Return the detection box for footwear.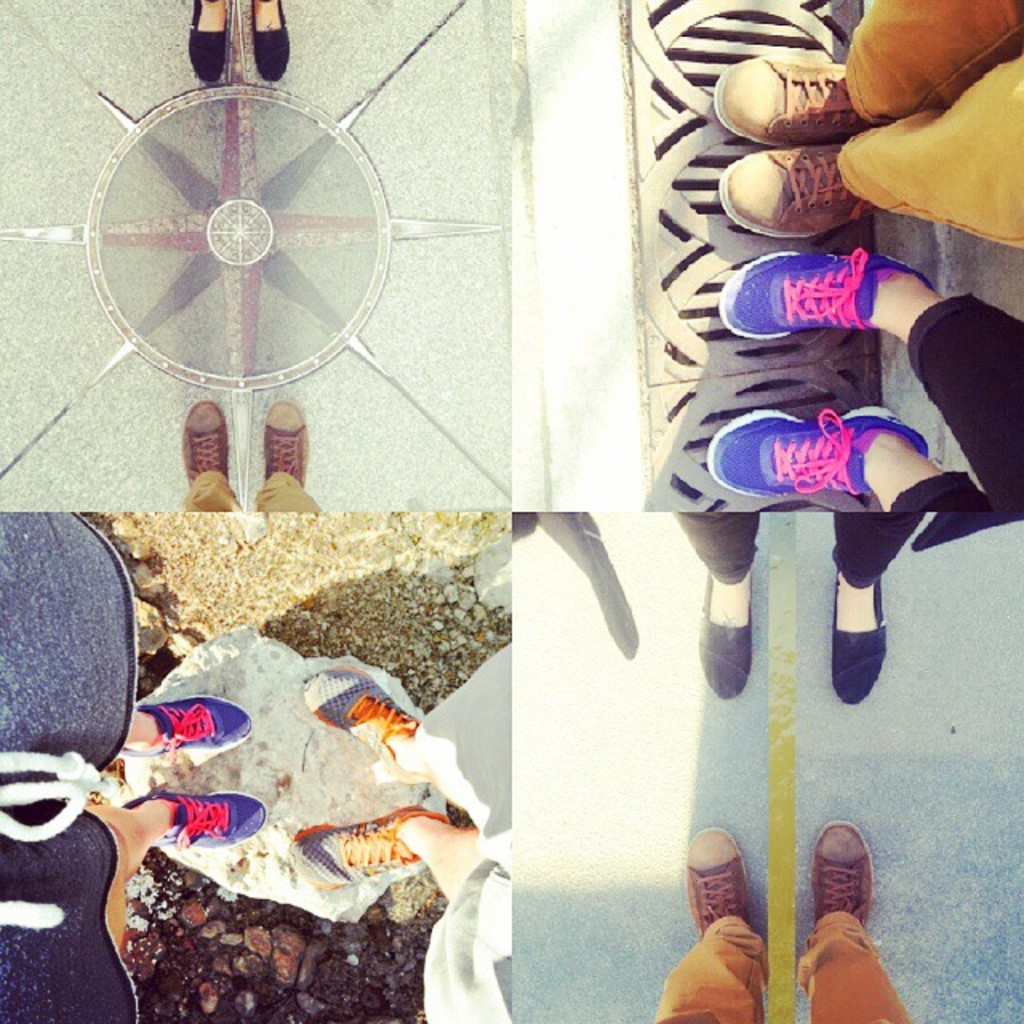
bbox=(262, 398, 310, 486).
